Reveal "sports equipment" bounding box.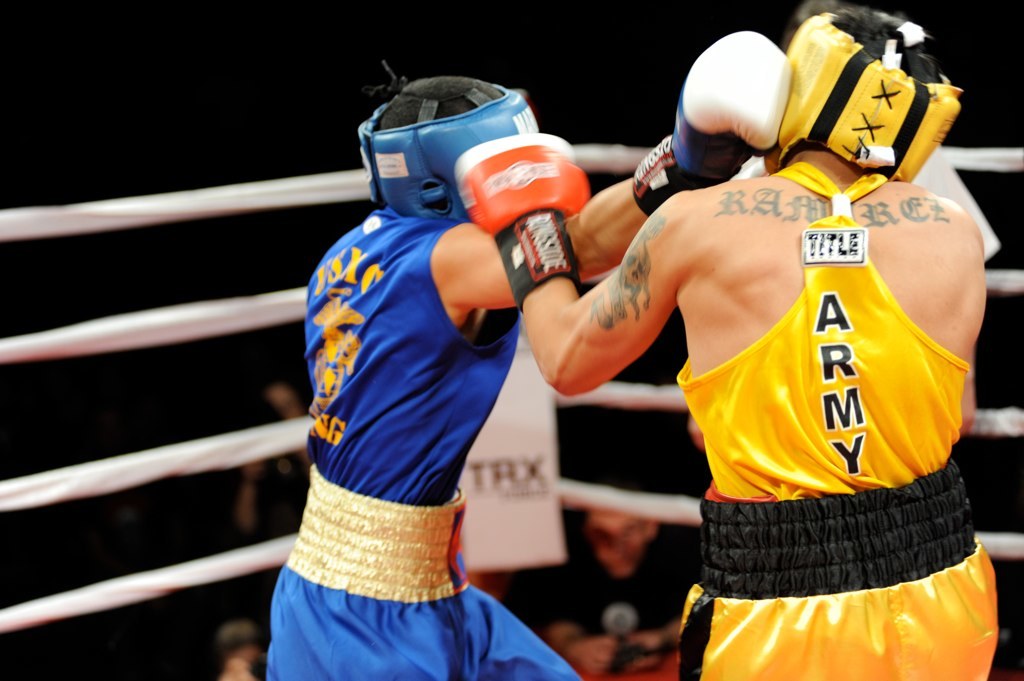
Revealed: (630,28,792,217).
